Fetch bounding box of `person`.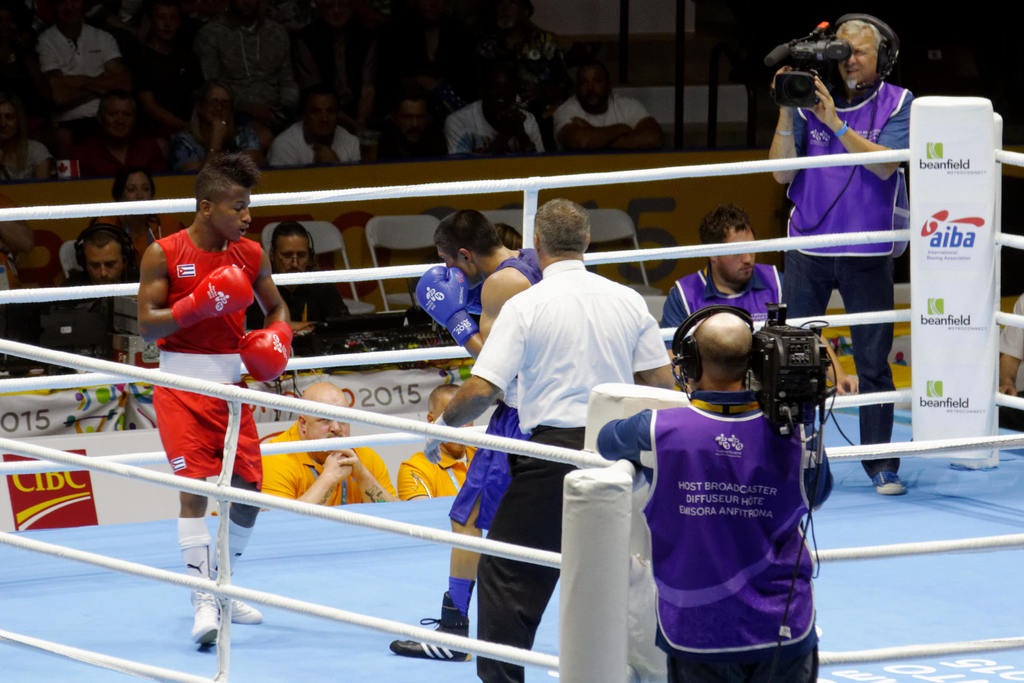
Bbox: {"left": 271, "top": 84, "right": 364, "bottom": 168}.
